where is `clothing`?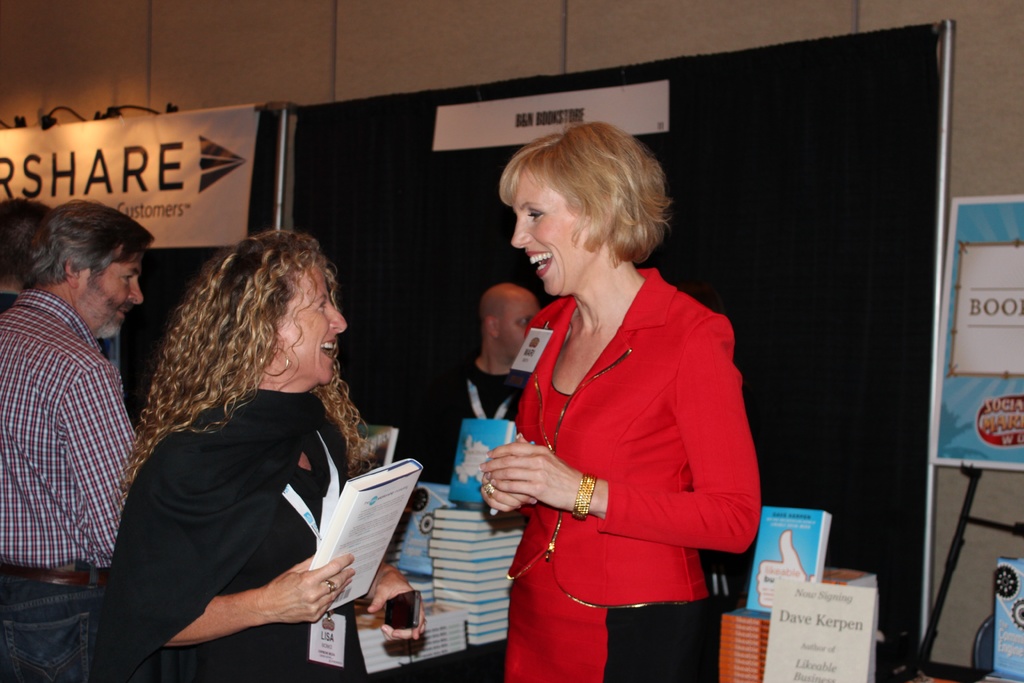
<bbox>0, 286, 140, 682</bbox>.
